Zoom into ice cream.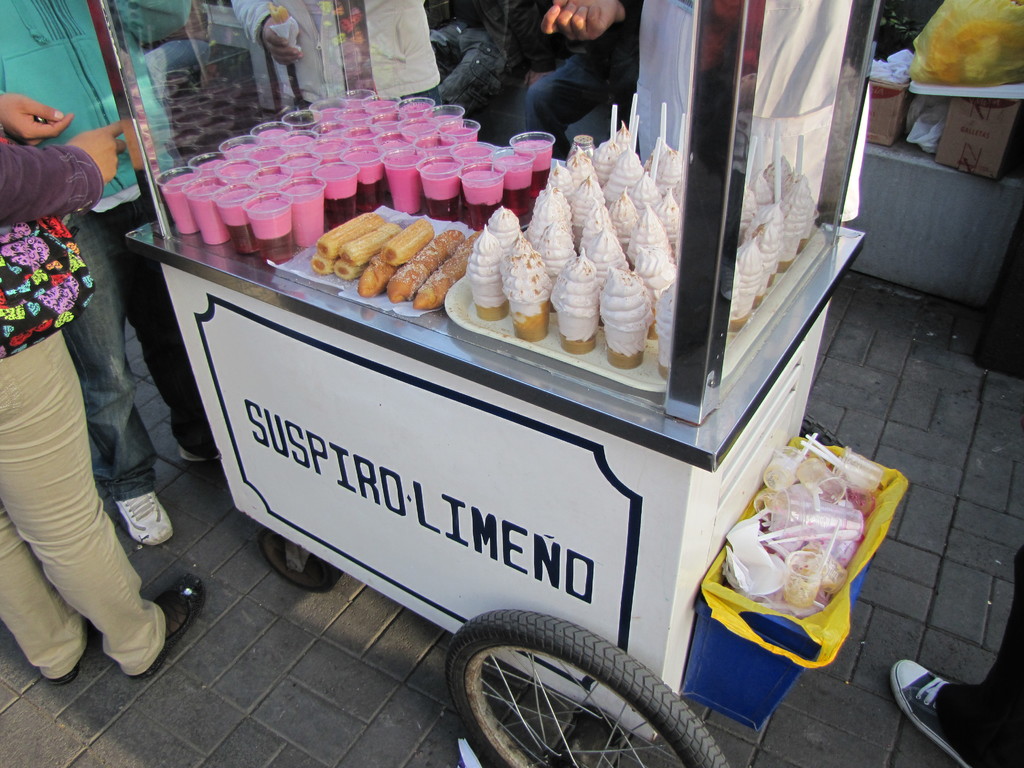
Zoom target: (632,179,664,212).
